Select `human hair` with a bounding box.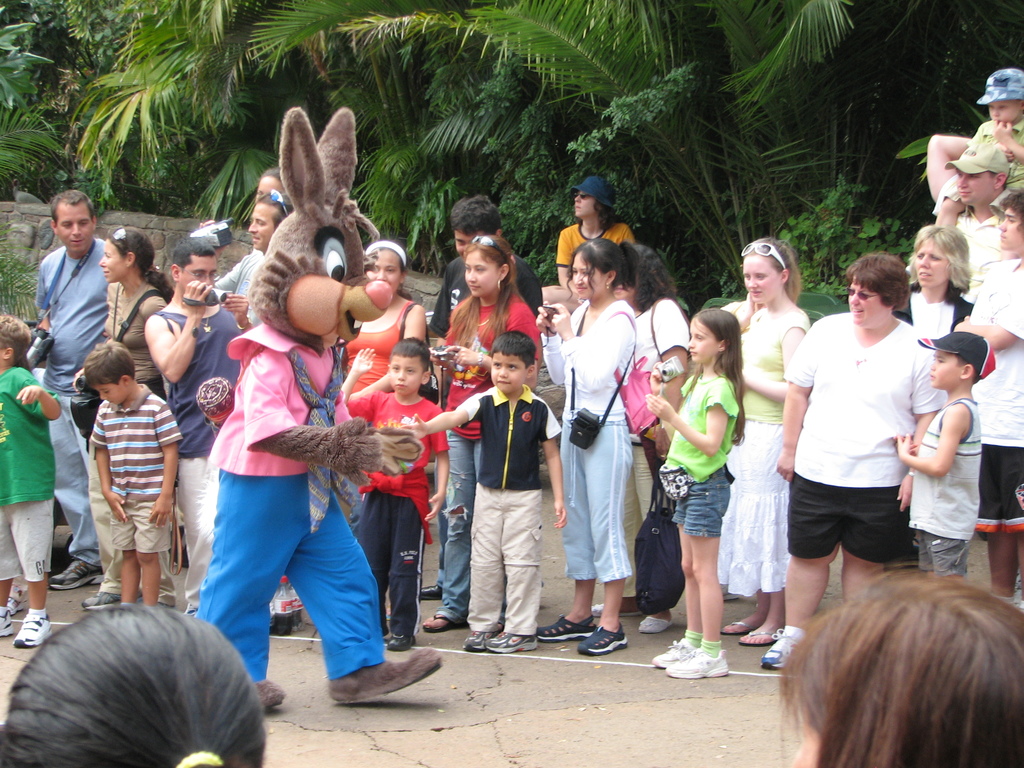
region(0, 623, 260, 767).
